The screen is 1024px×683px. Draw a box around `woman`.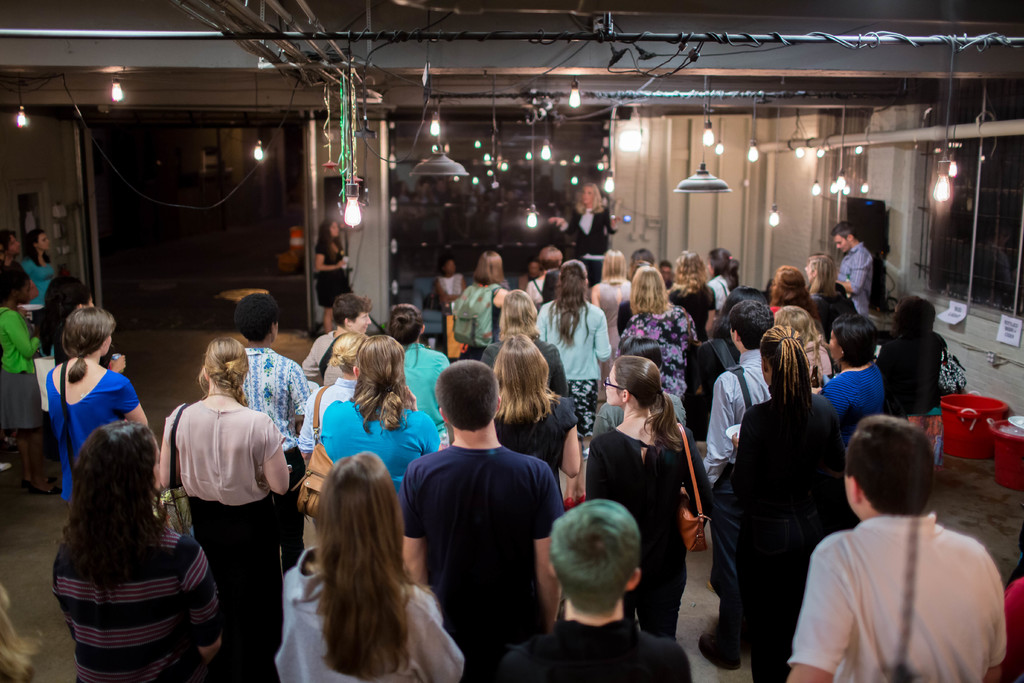
(x1=0, y1=229, x2=20, y2=272).
